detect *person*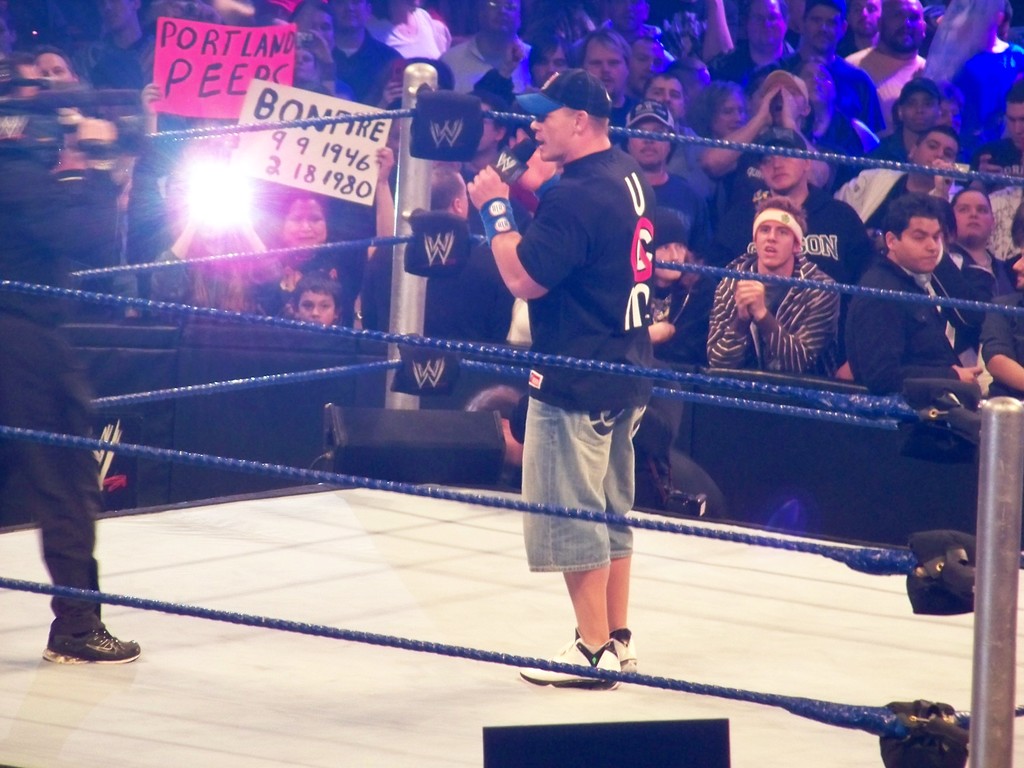
{"x1": 991, "y1": 243, "x2": 1023, "y2": 417}
